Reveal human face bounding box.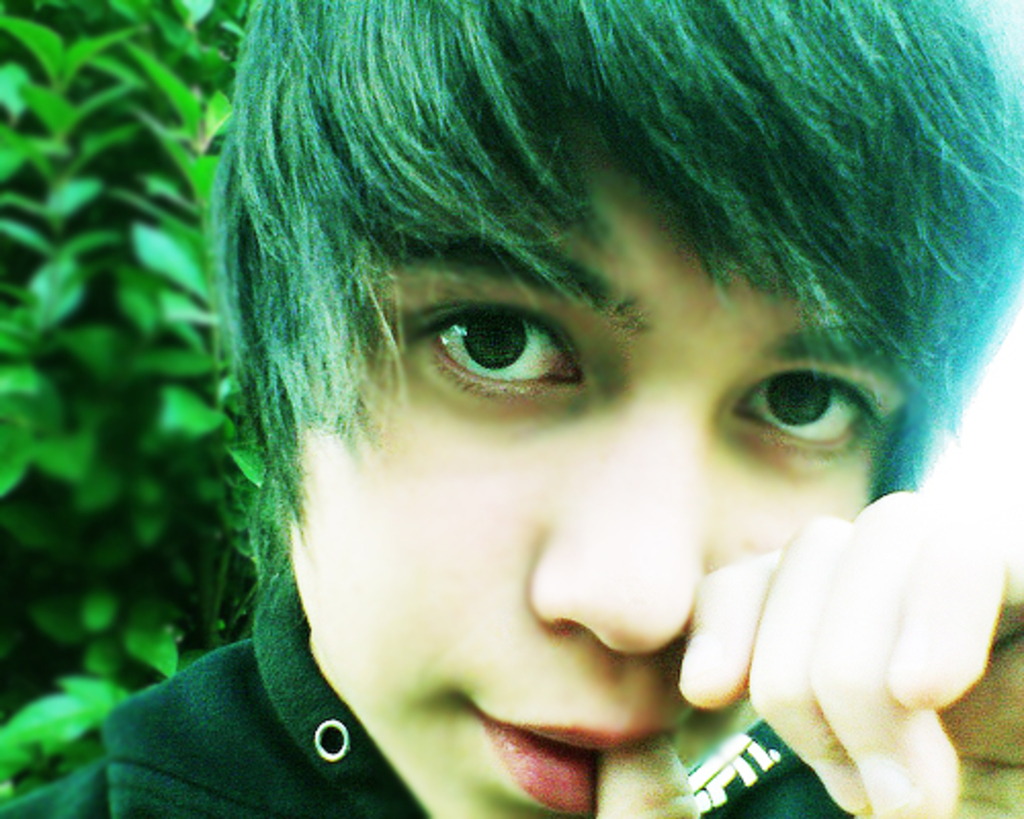
Revealed: [left=291, top=160, right=911, bottom=817].
